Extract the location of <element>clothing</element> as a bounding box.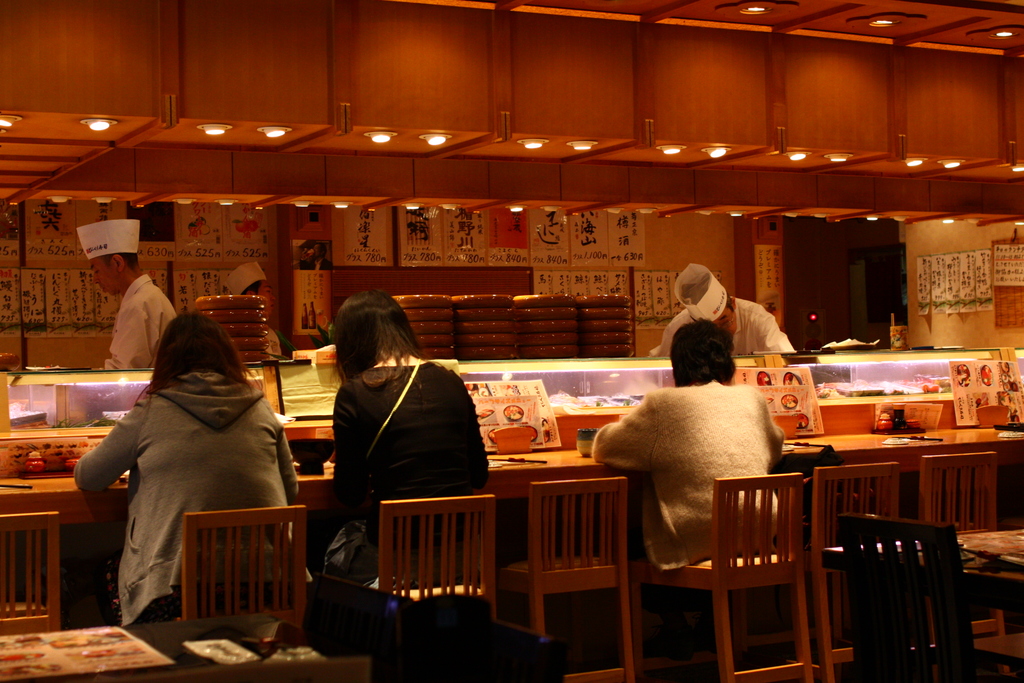
x1=80, y1=344, x2=285, y2=611.
